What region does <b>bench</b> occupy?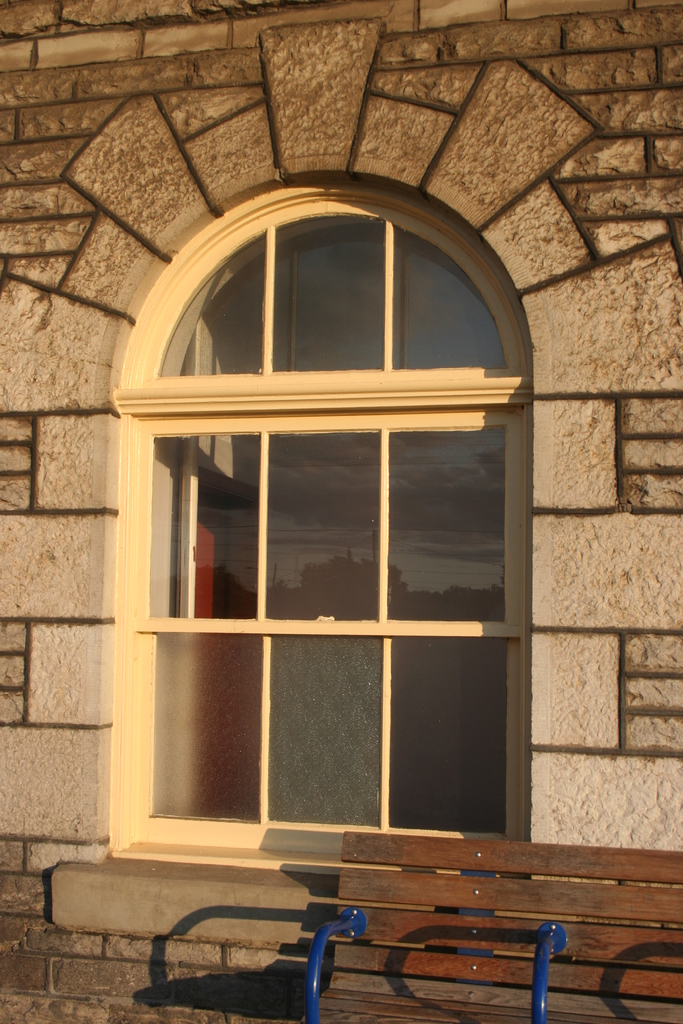
293, 829, 682, 1023.
